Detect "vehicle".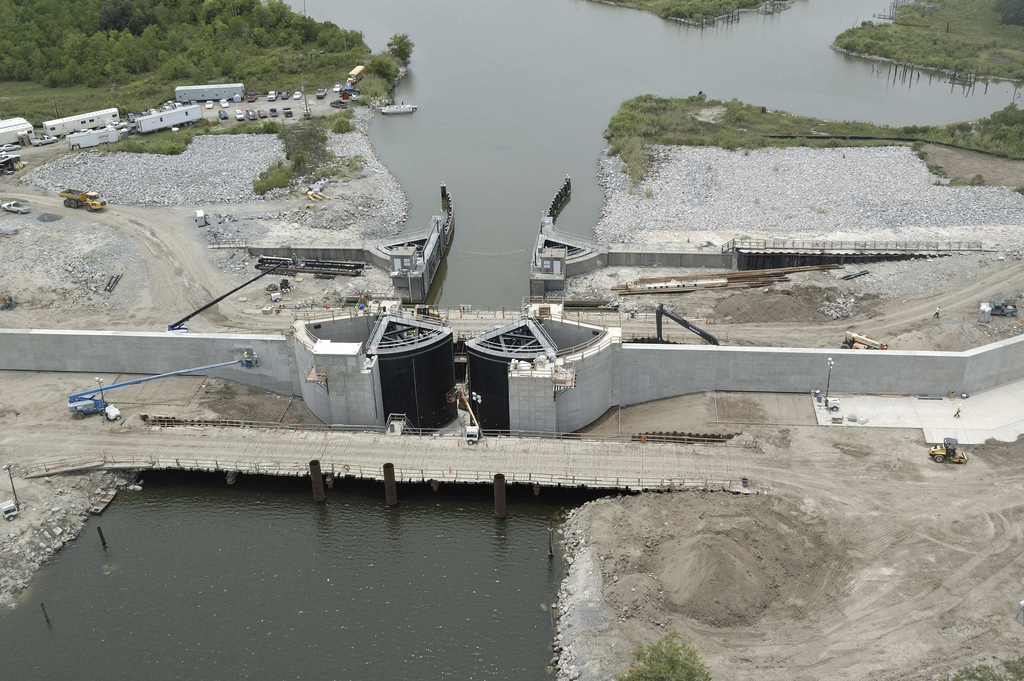
Detected at locate(2, 138, 14, 148).
